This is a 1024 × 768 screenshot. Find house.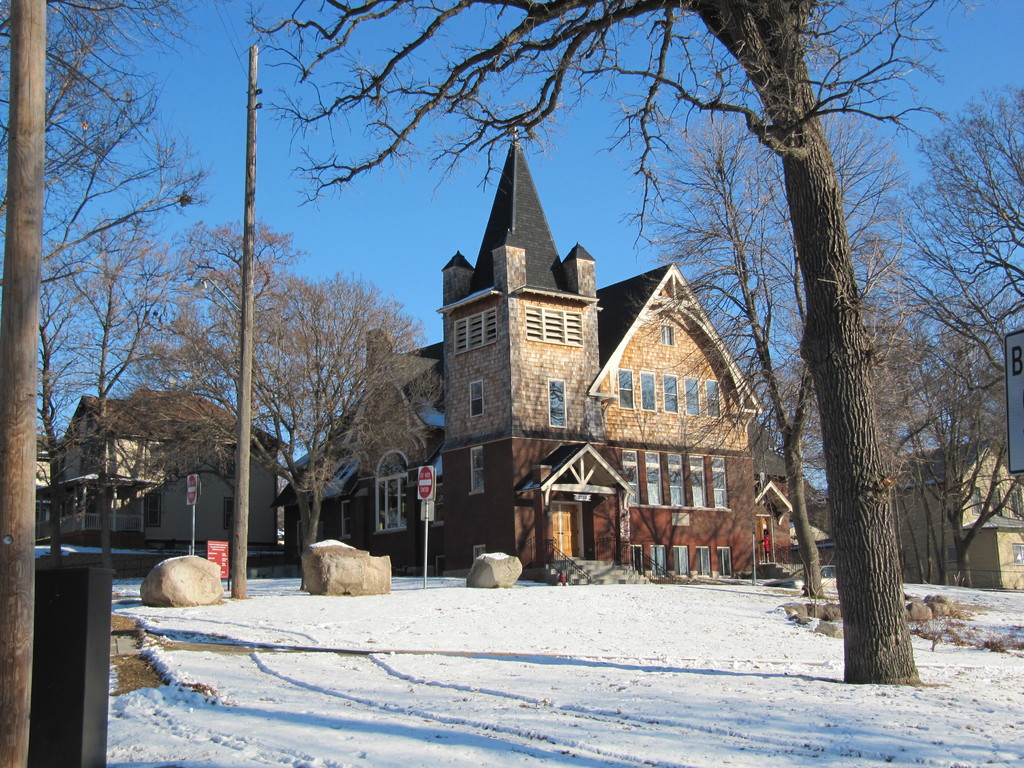
Bounding box: 272:126:806:586.
